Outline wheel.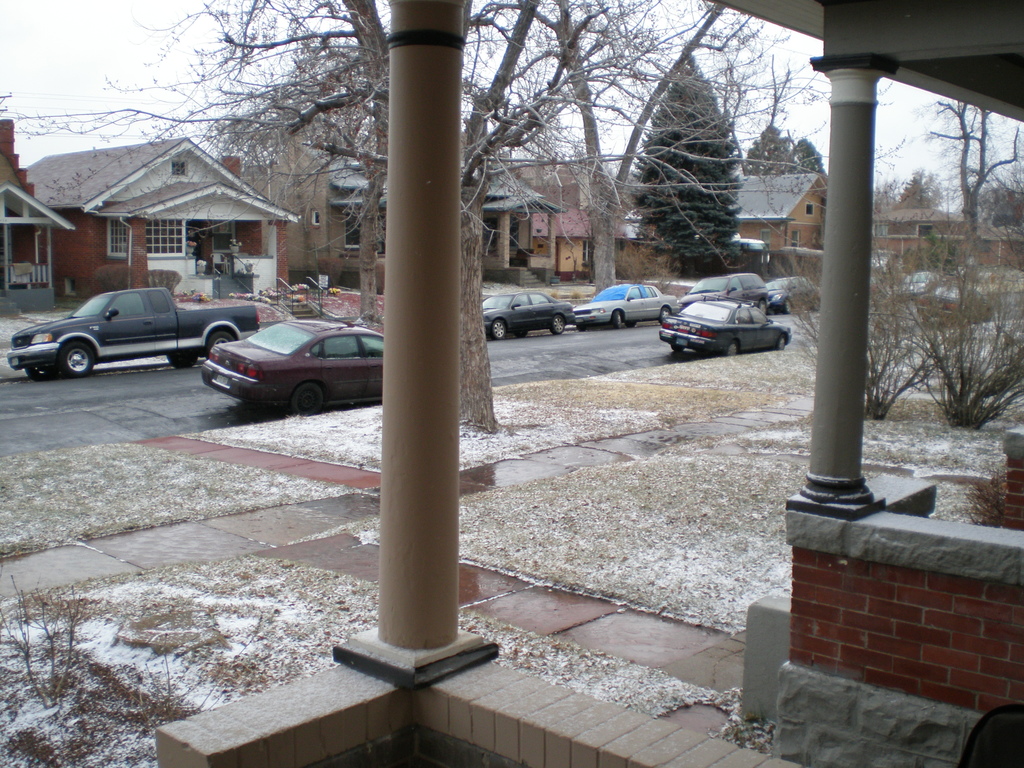
Outline: [495, 319, 506, 339].
